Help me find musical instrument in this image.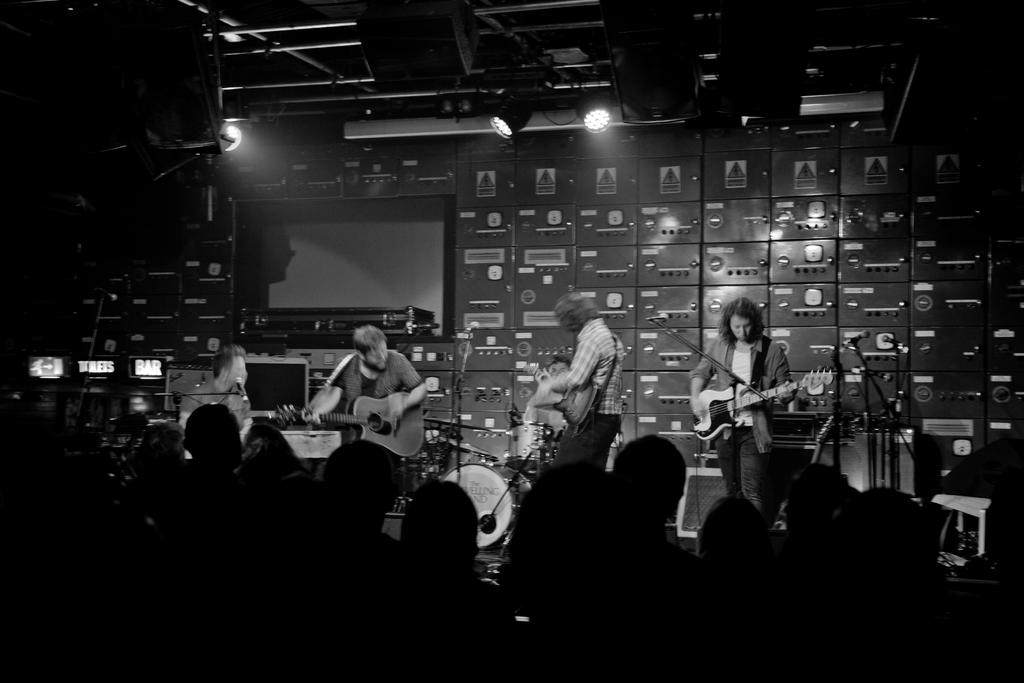
Found it: x1=518, y1=361, x2=596, y2=422.
